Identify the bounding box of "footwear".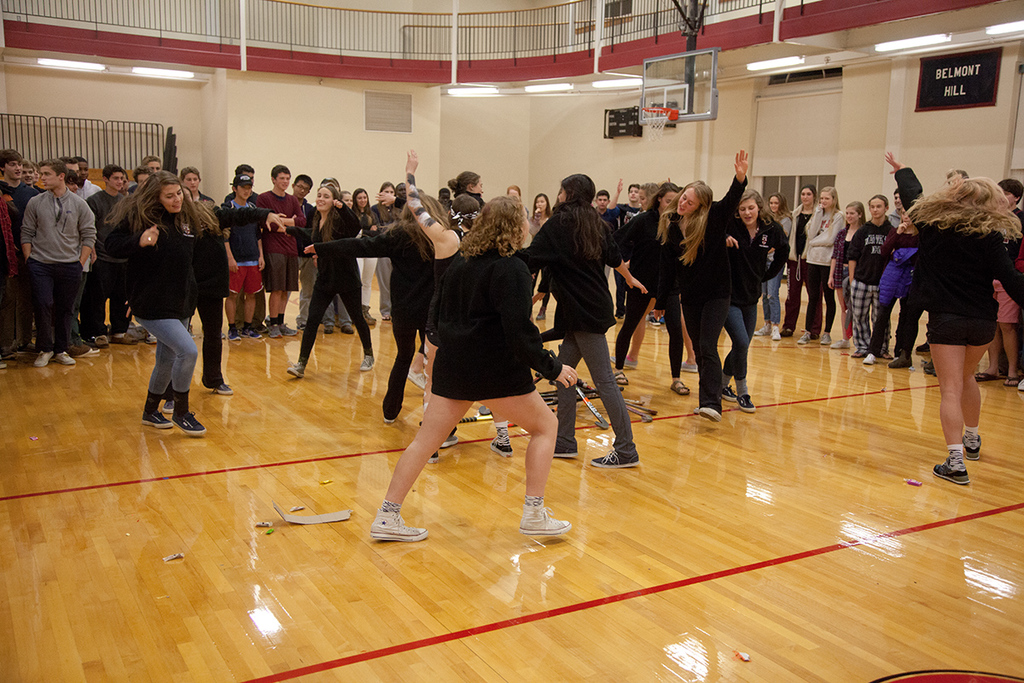
Rect(823, 334, 831, 344).
